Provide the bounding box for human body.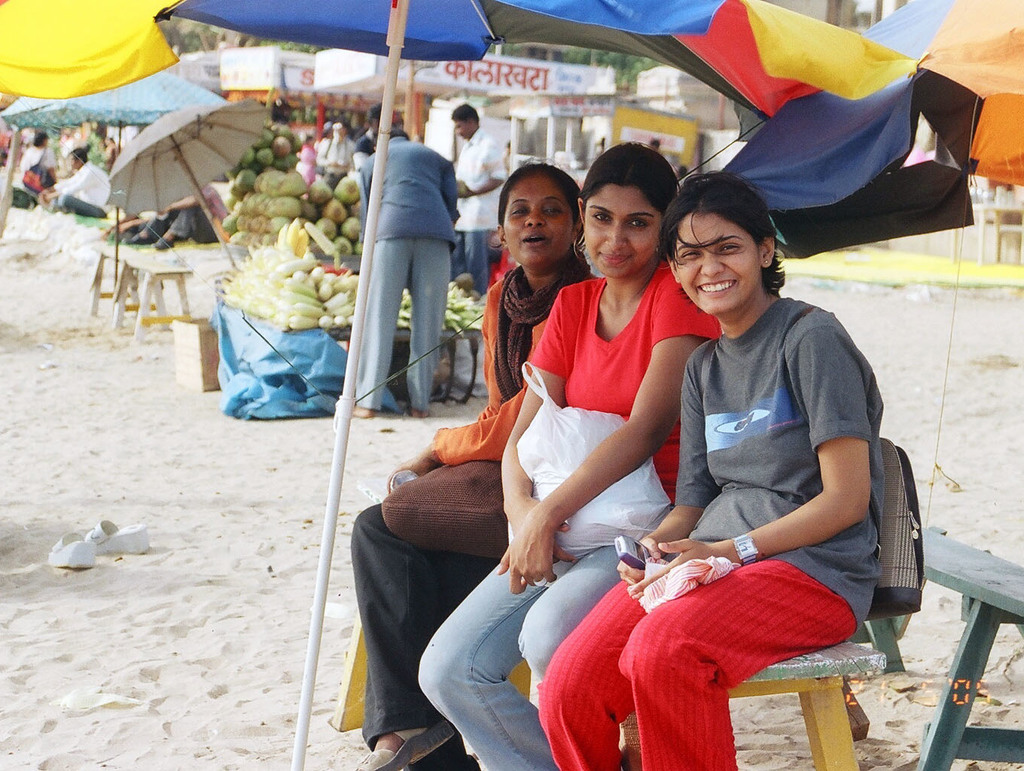
(x1=348, y1=118, x2=462, y2=422).
